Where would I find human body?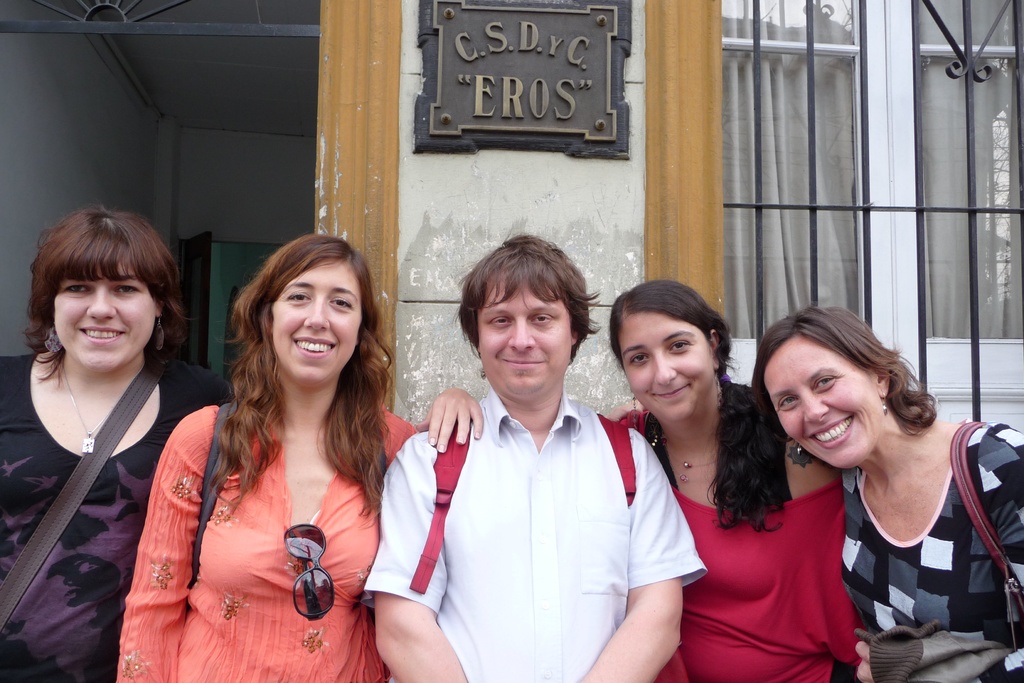
At locate(842, 413, 1023, 682).
